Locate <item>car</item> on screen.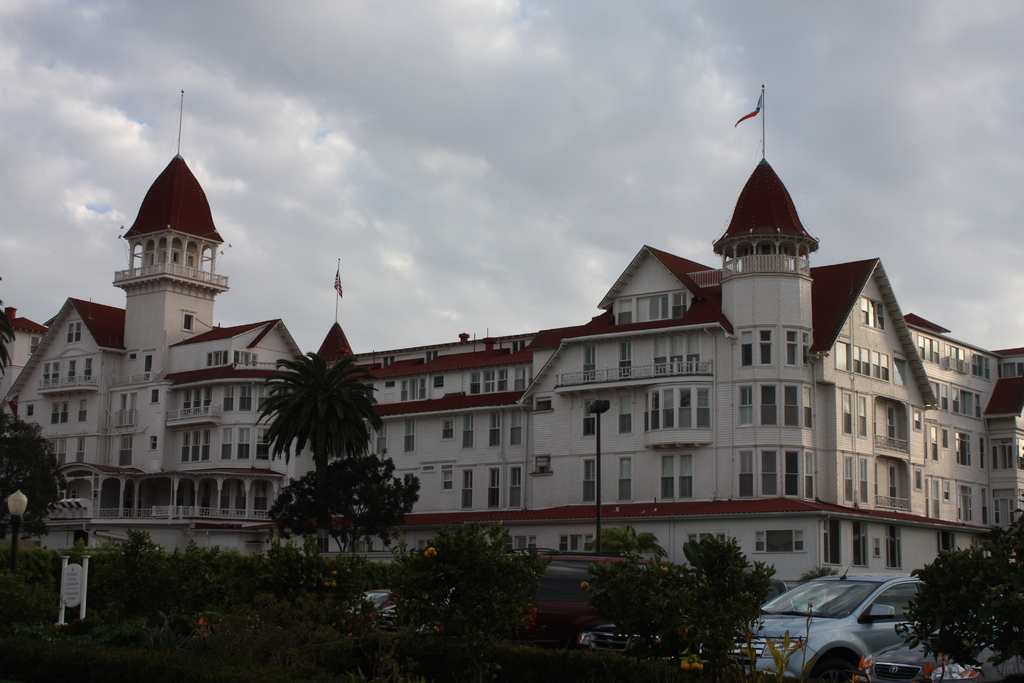
On screen at (x1=727, y1=568, x2=941, y2=682).
